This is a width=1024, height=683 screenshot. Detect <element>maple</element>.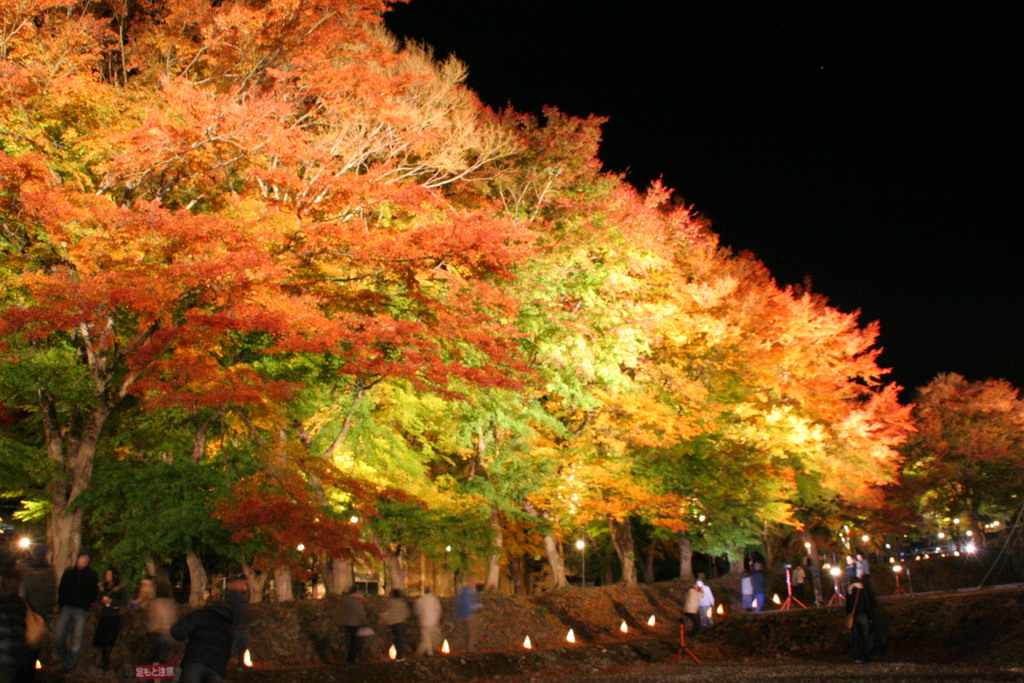
756:275:830:585.
